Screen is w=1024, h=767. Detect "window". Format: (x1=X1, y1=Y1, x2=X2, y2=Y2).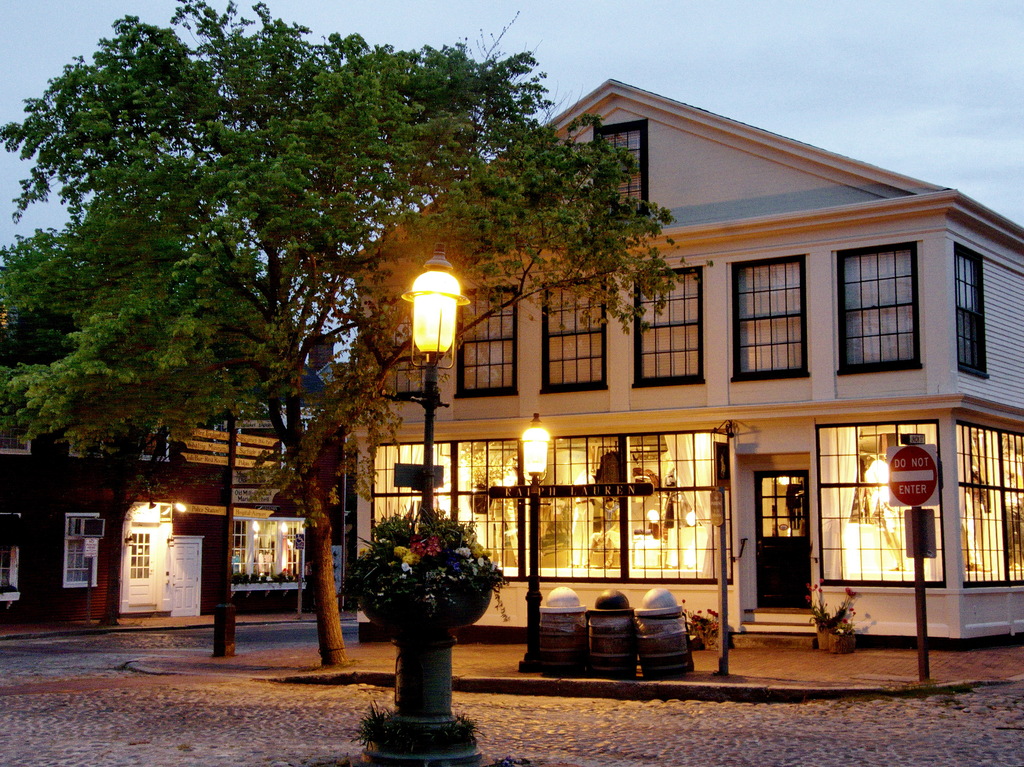
(x1=733, y1=257, x2=805, y2=379).
